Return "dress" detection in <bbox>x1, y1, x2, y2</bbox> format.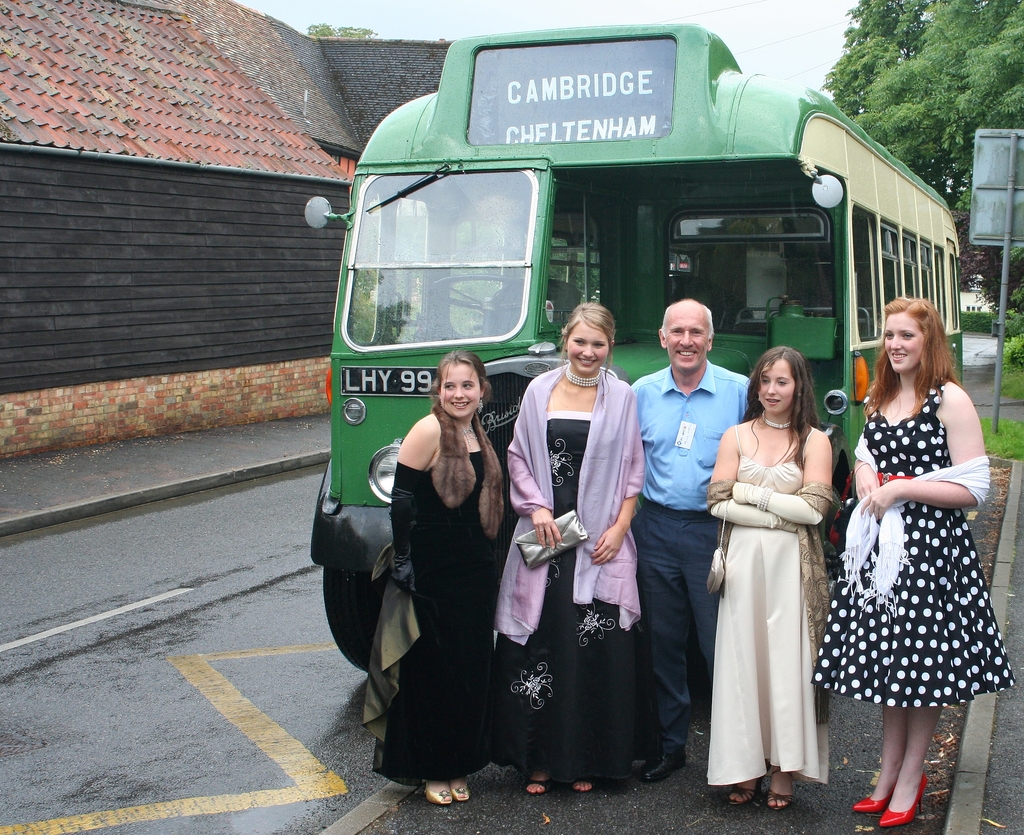
<bbox>835, 357, 998, 731</bbox>.
